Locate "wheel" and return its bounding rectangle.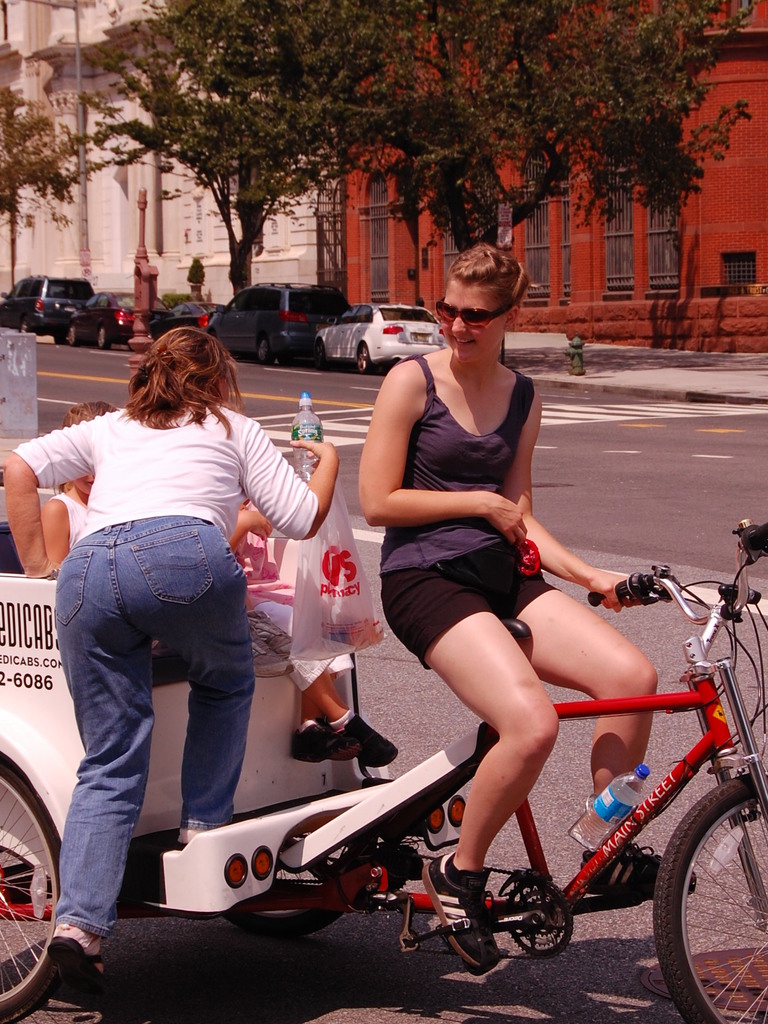
detection(221, 831, 378, 941).
